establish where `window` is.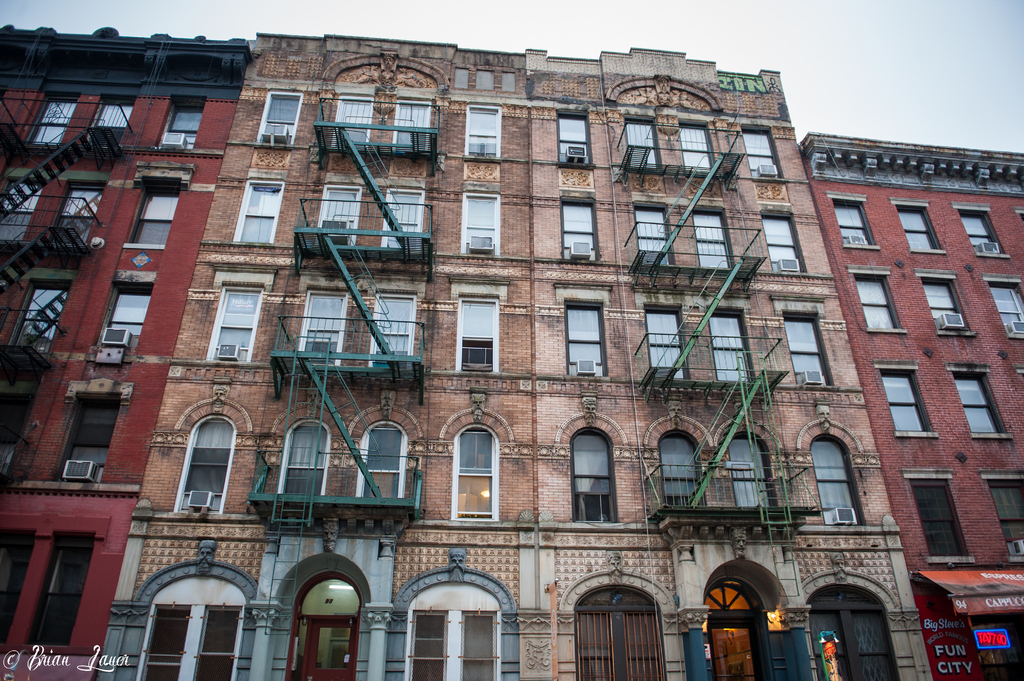
Established at l=114, t=539, r=257, b=680.
